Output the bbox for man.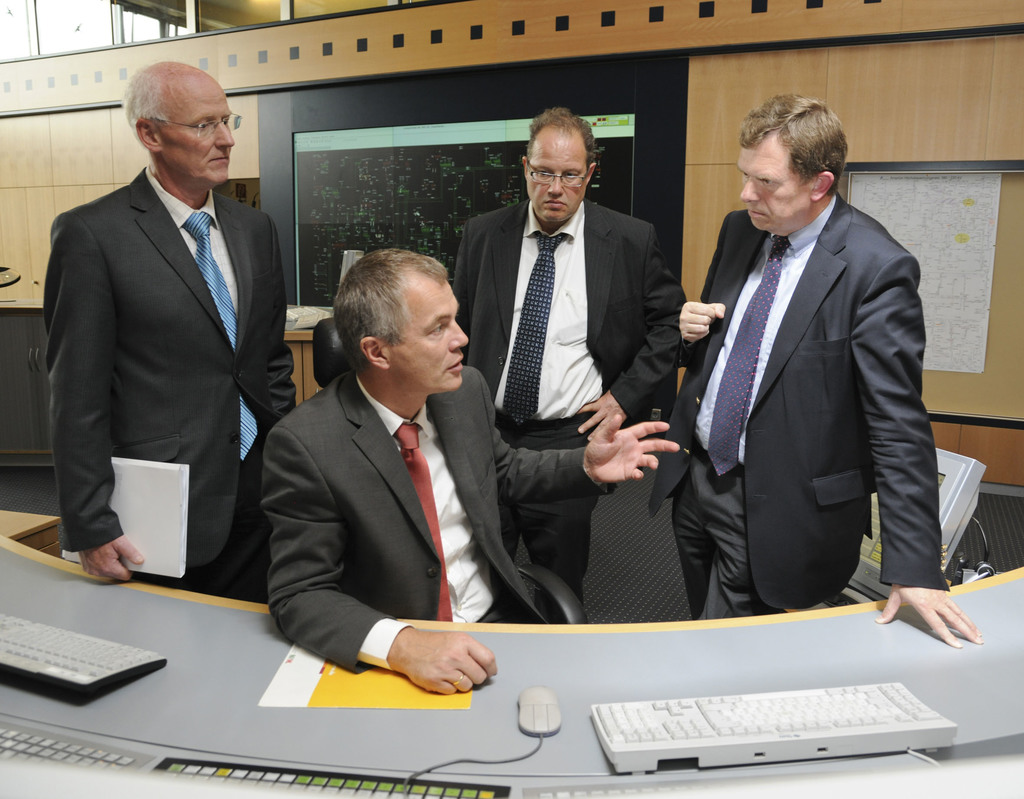
box=[259, 248, 680, 697].
